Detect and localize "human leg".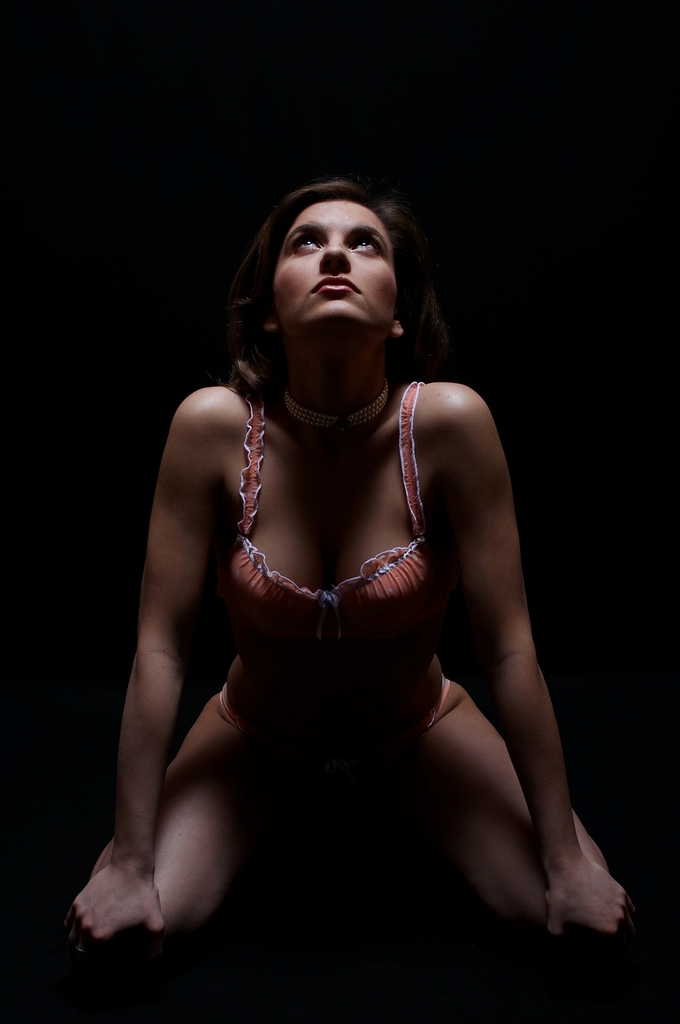
Localized at {"left": 384, "top": 686, "right": 614, "bottom": 930}.
